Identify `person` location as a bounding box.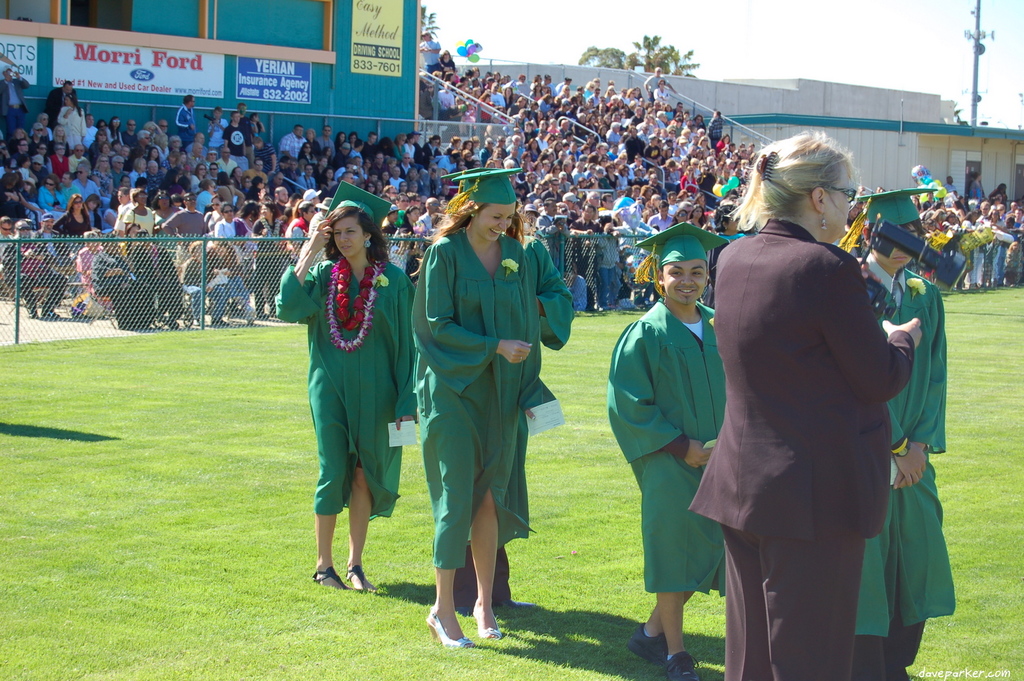
BBox(499, 157, 516, 172).
